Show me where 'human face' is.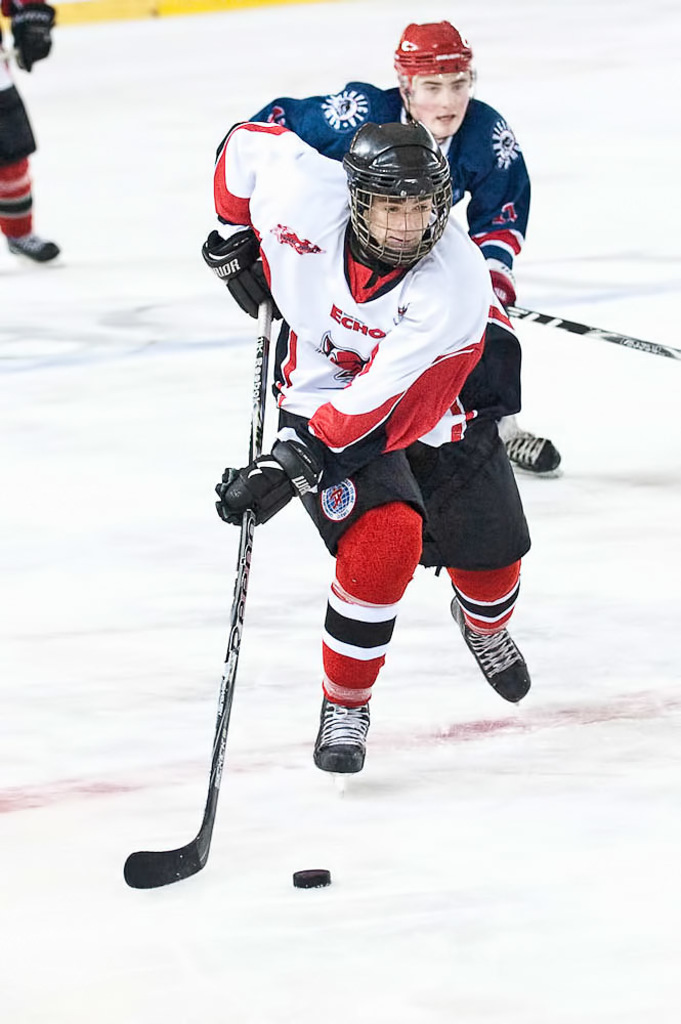
'human face' is at <box>413,77,466,133</box>.
